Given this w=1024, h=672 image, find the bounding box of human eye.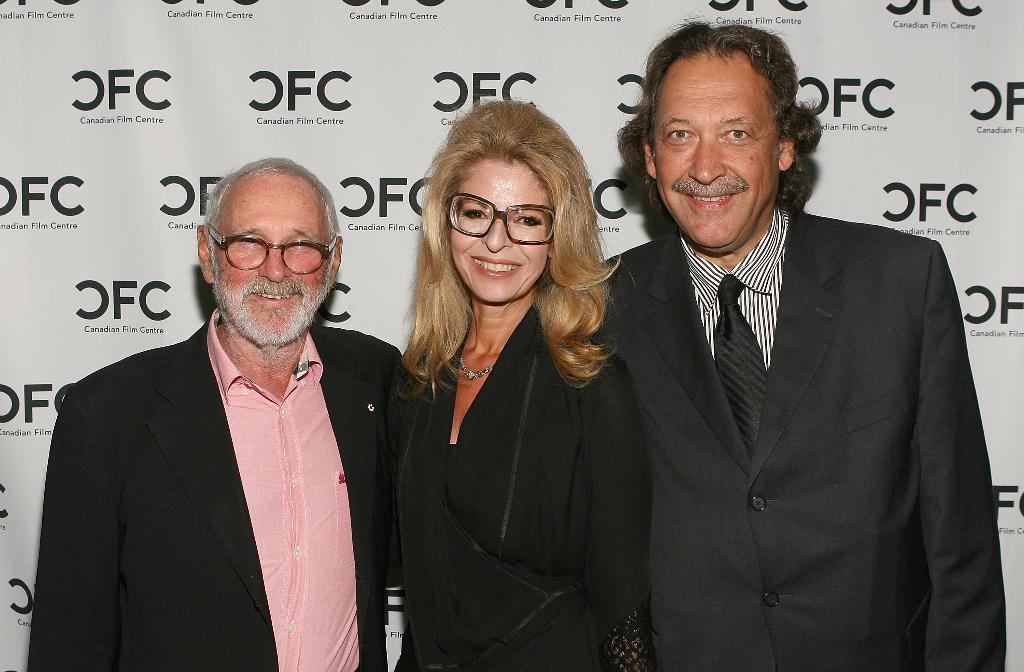
detection(719, 124, 751, 144).
